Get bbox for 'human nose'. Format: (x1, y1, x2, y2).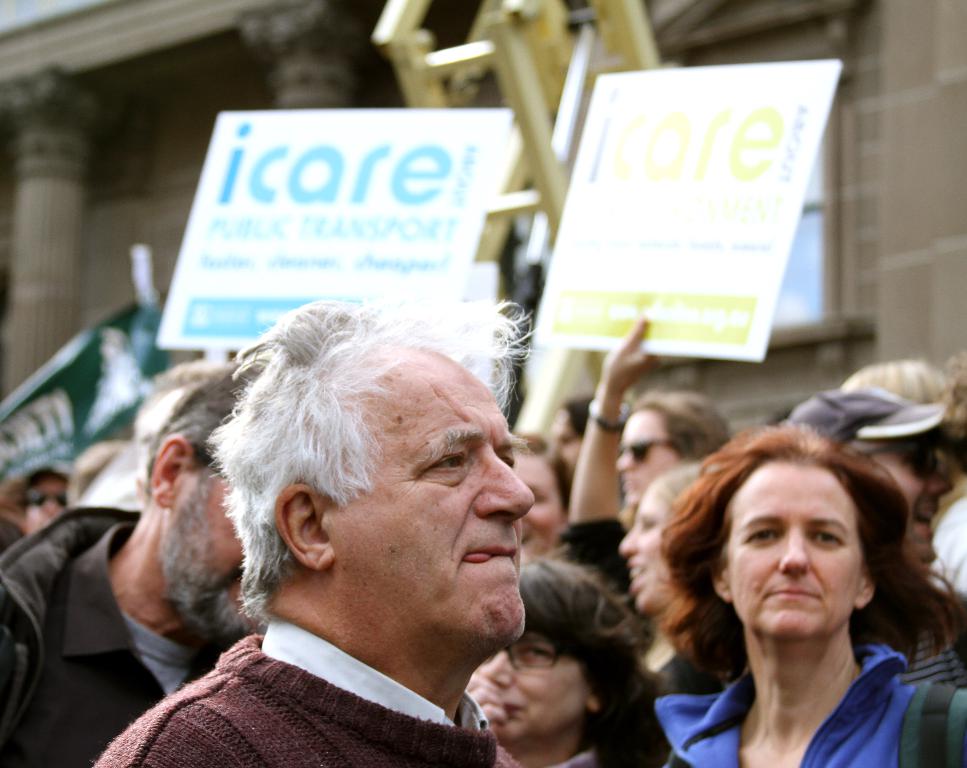
(612, 530, 635, 558).
